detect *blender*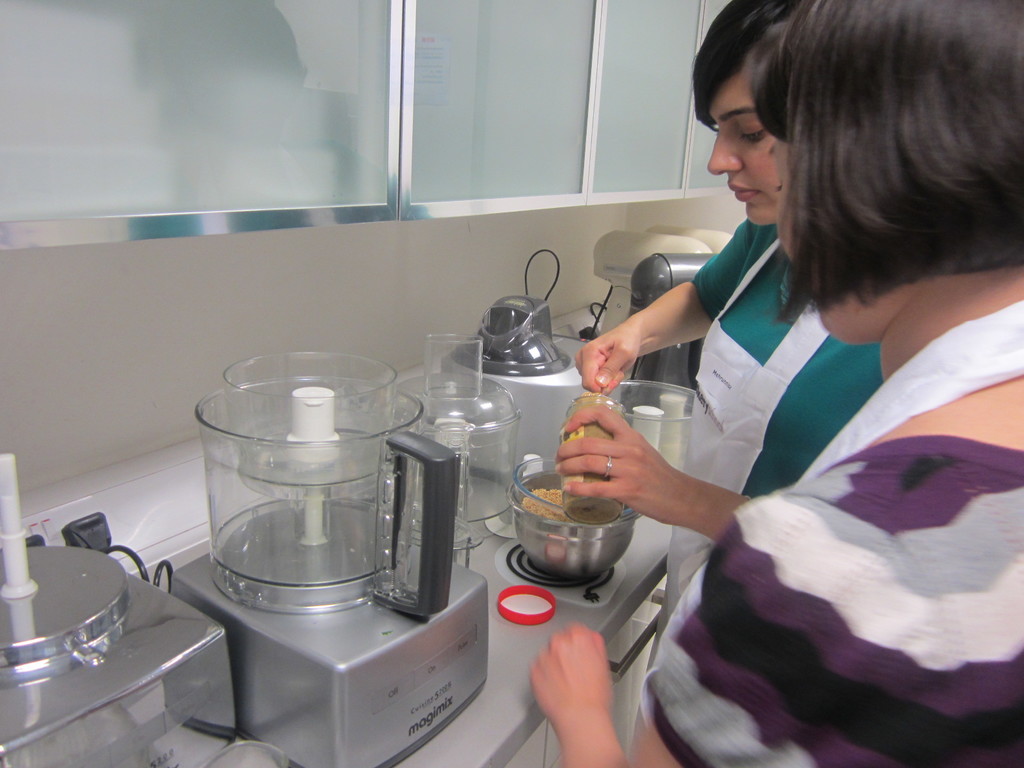
[x1=0, y1=458, x2=238, y2=766]
